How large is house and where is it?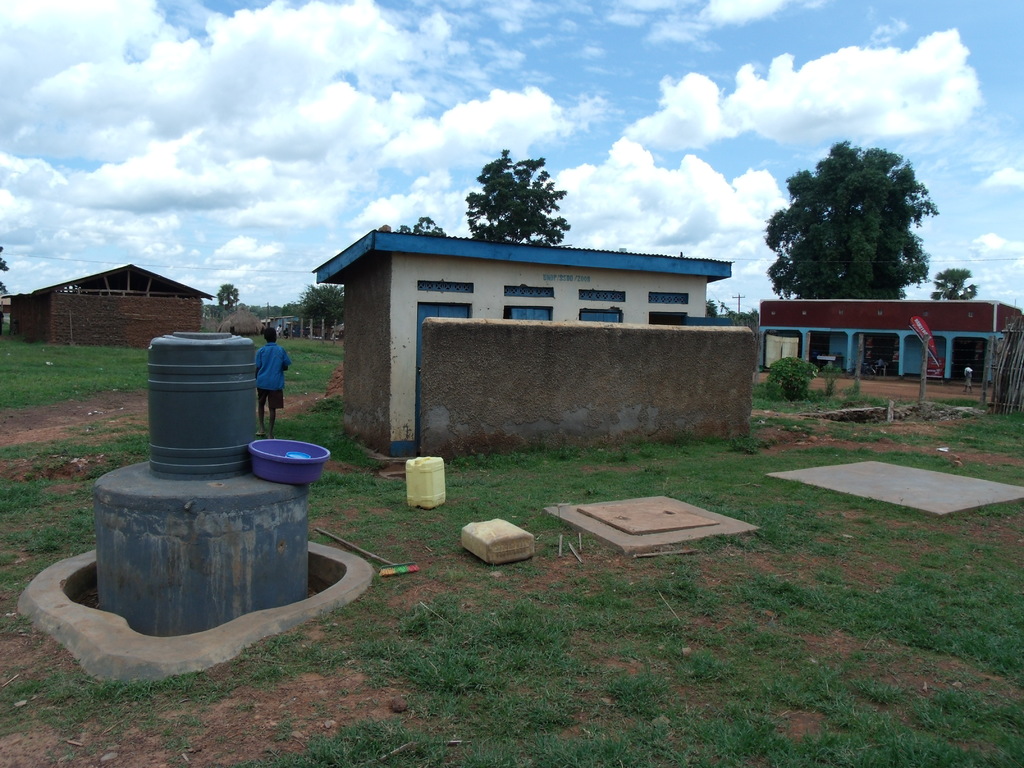
Bounding box: rect(8, 262, 223, 351).
